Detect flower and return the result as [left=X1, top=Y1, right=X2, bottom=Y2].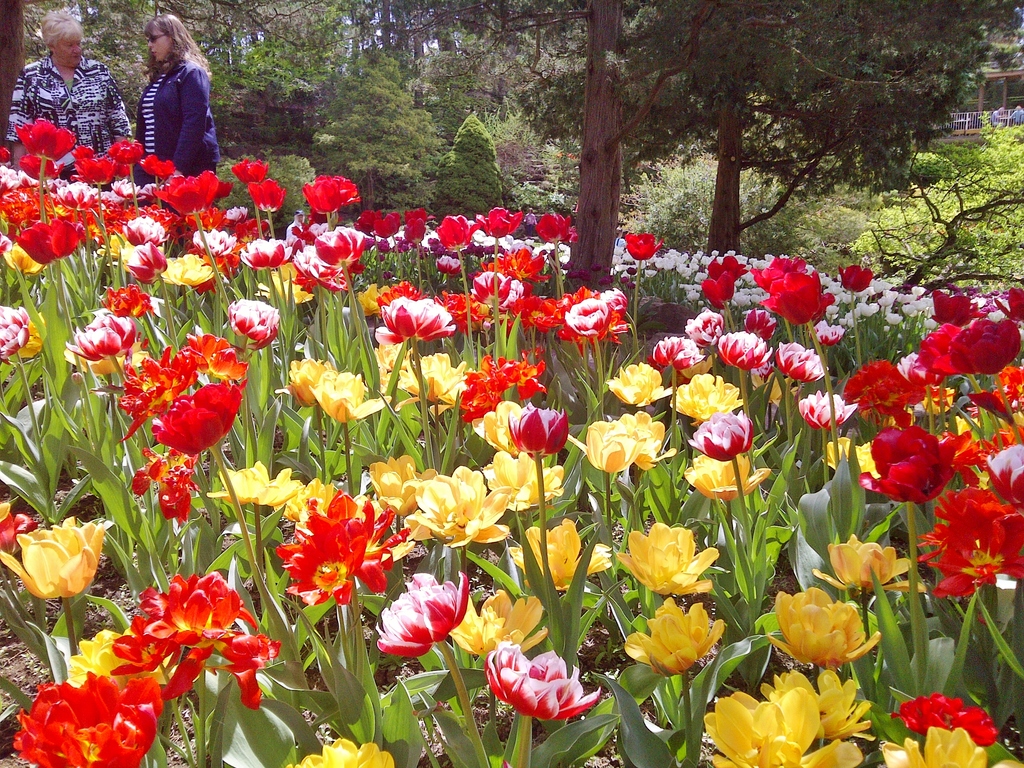
[left=276, top=735, right=394, bottom=767].
